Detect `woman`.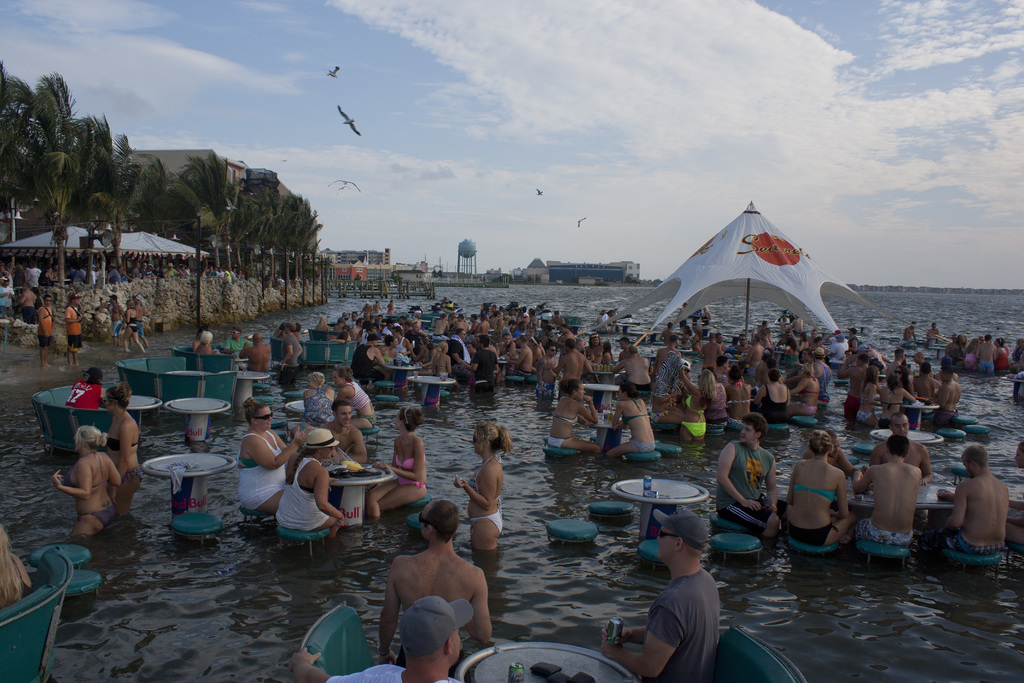
Detected at [x1=699, y1=304, x2=712, y2=322].
